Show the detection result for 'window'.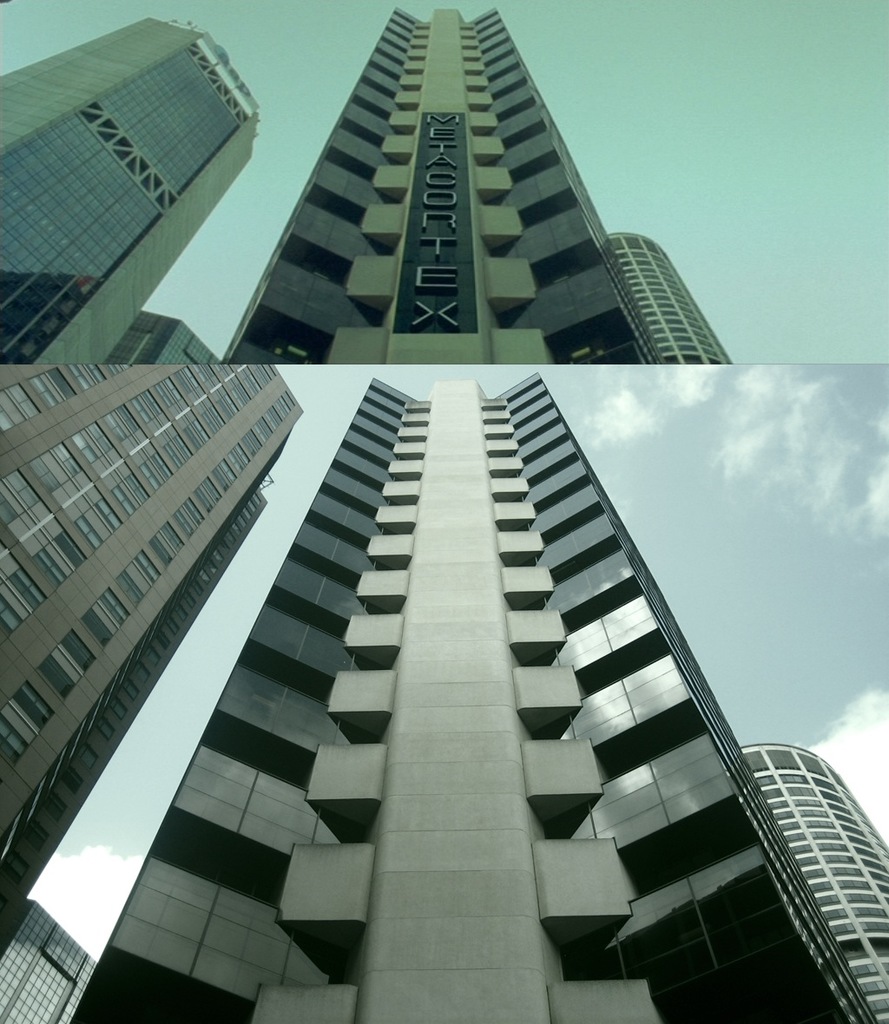
locate(624, 274, 641, 281).
